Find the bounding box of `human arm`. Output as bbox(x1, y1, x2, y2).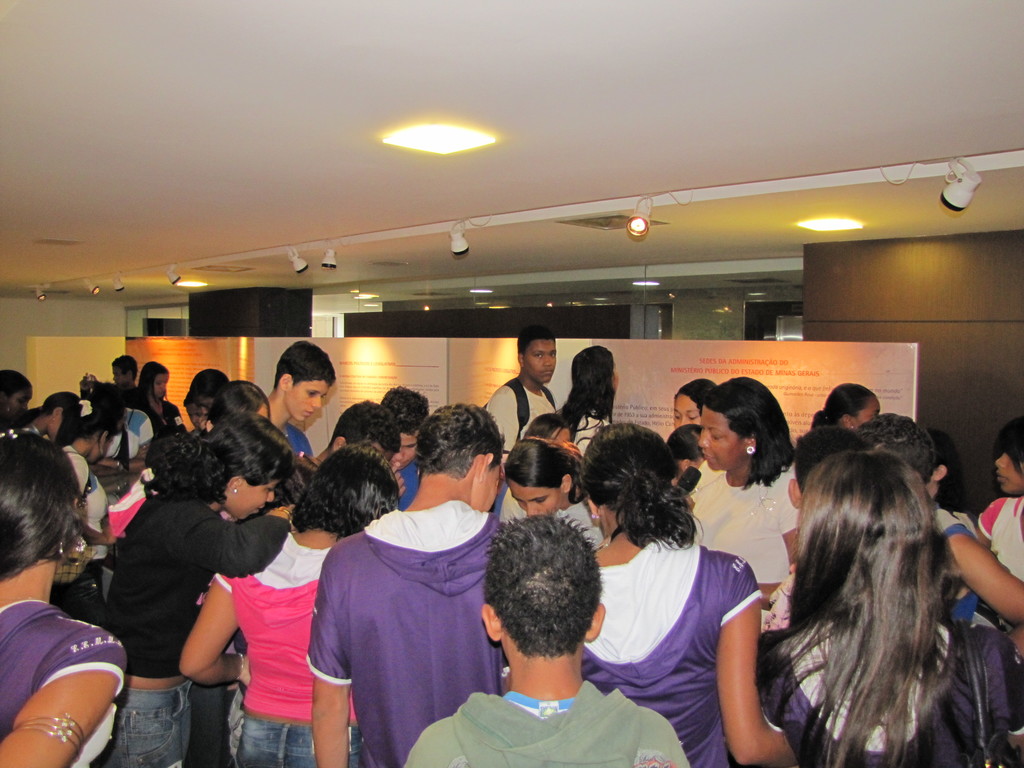
bbox(63, 450, 123, 549).
